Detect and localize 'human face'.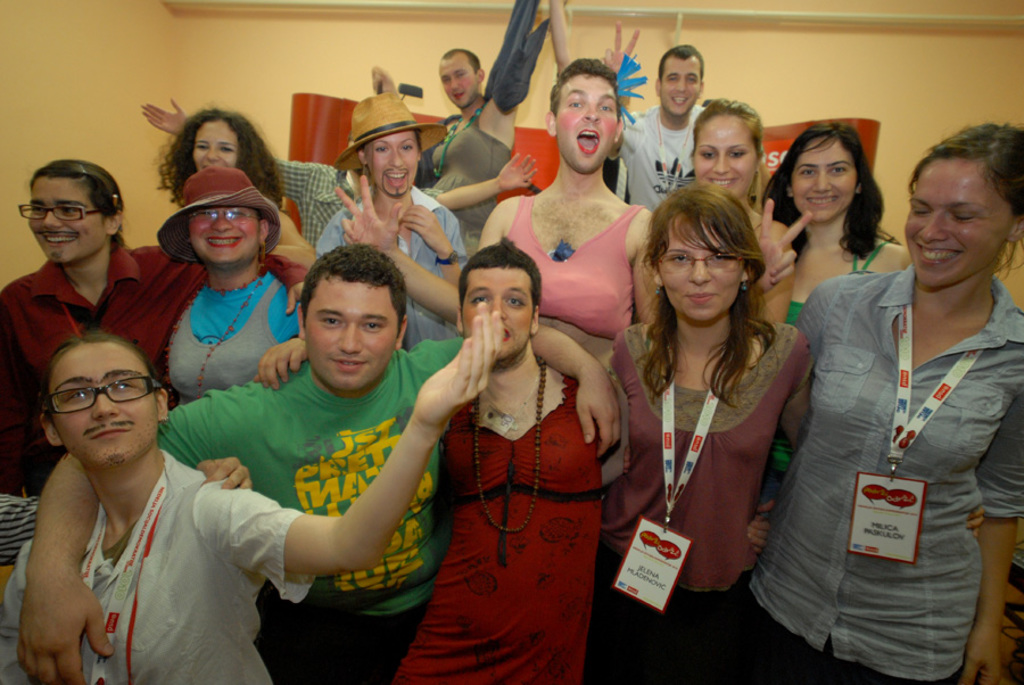
Localized at detection(192, 126, 239, 172).
